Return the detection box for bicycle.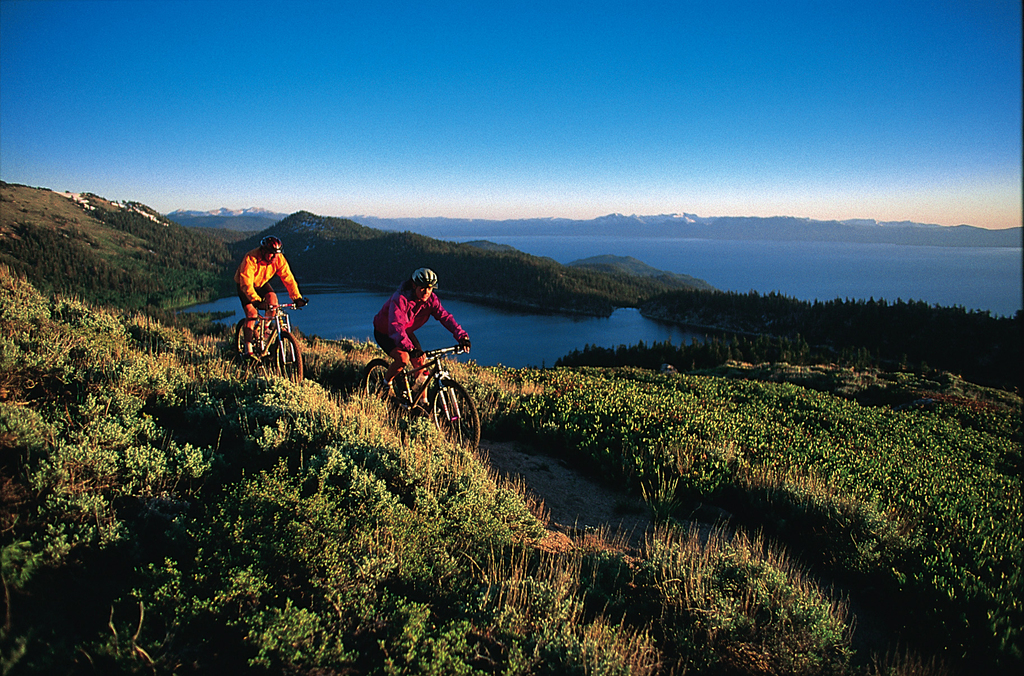
<region>234, 298, 304, 390</region>.
